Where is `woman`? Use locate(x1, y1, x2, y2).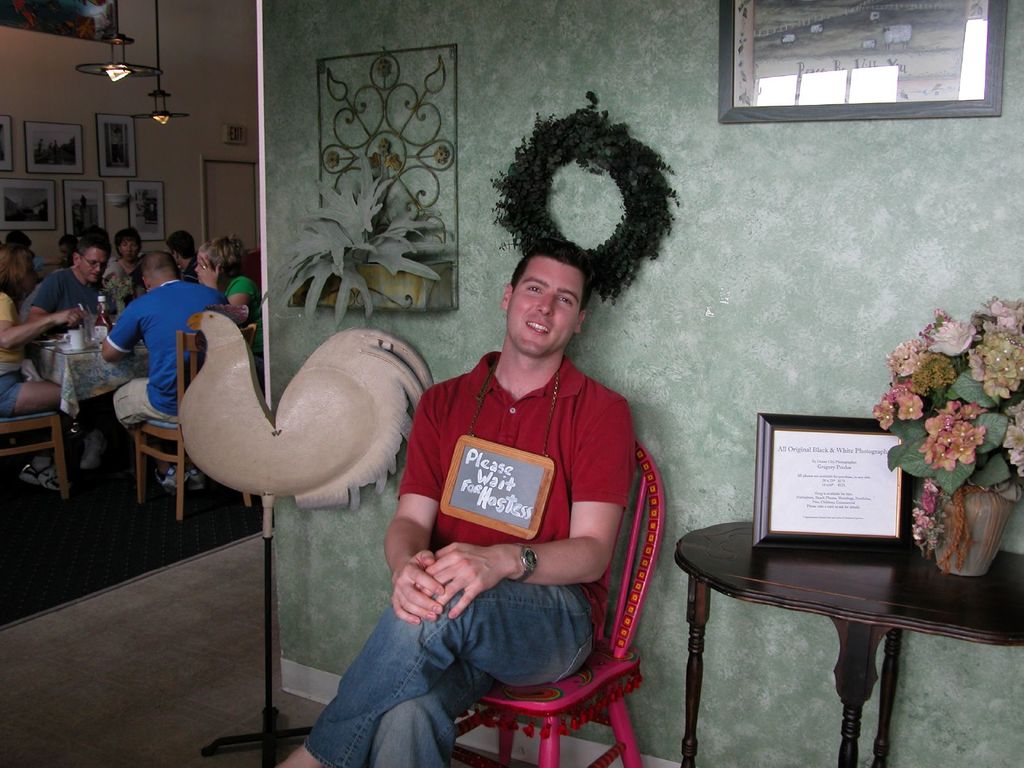
locate(193, 232, 260, 372).
